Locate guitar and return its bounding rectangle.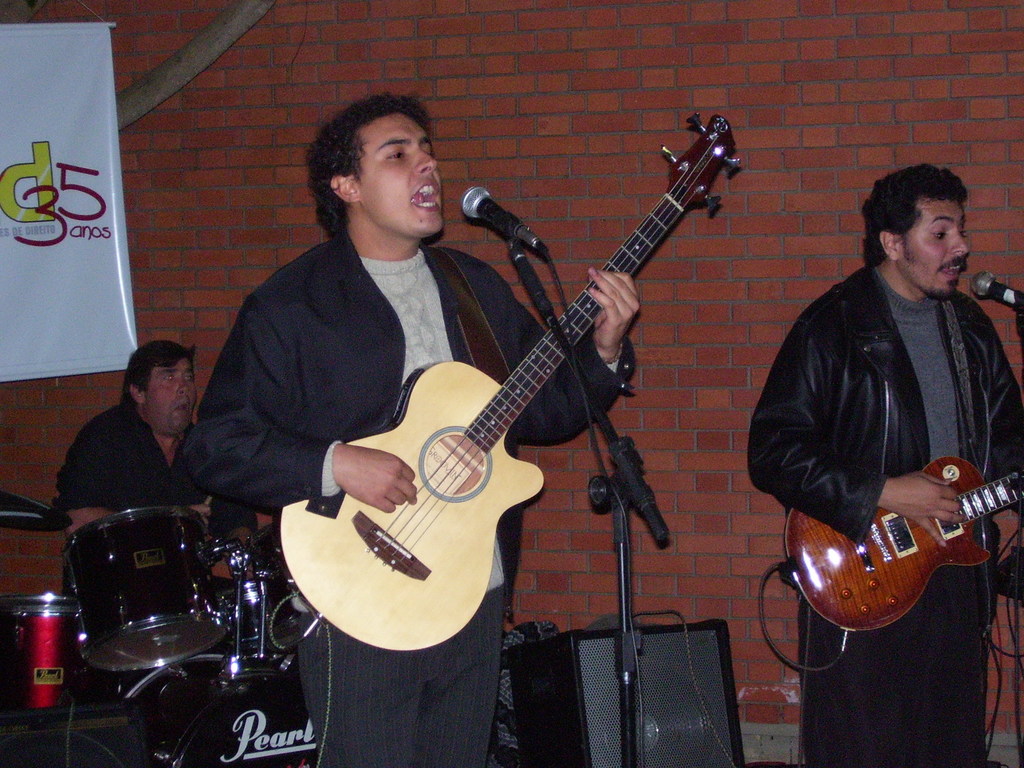
bbox(780, 458, 1022, 639).
